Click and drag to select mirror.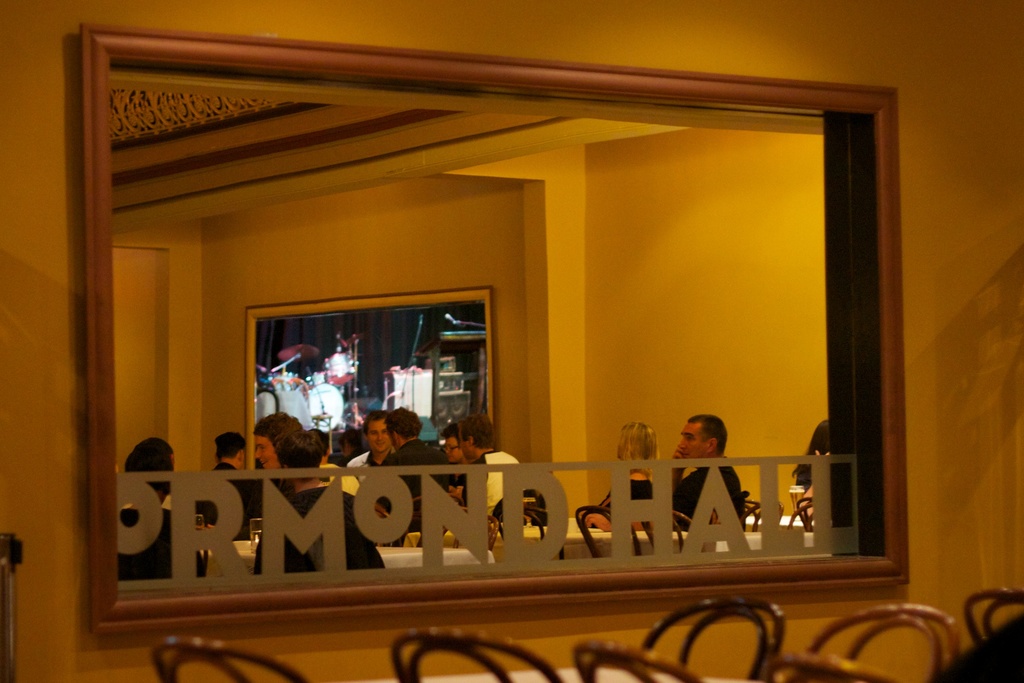
Selection: BBox(112, 65, 863, 595).
